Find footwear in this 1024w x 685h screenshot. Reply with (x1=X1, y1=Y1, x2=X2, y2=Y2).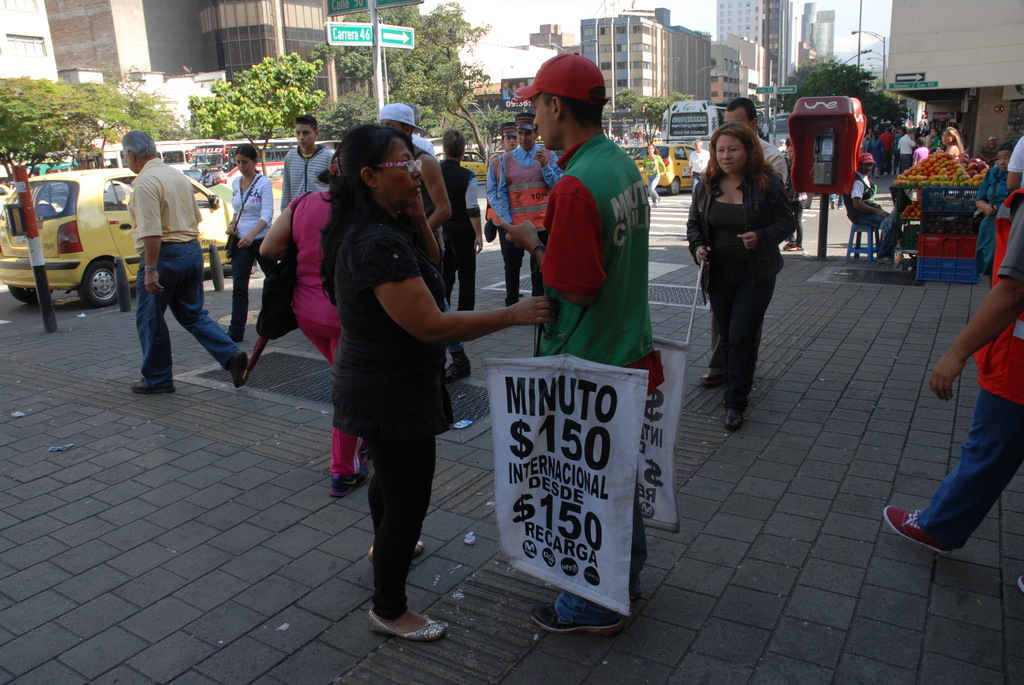
(x1=227, y1=350, x2=248, y2=388).
